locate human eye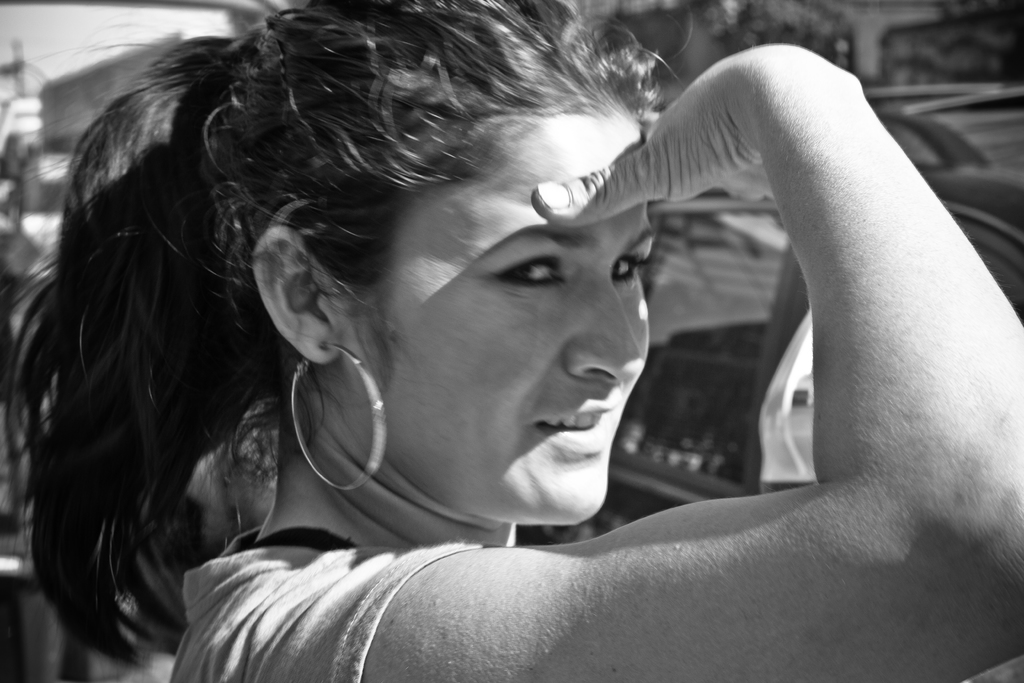
box=[611, 251, 658, 289]
